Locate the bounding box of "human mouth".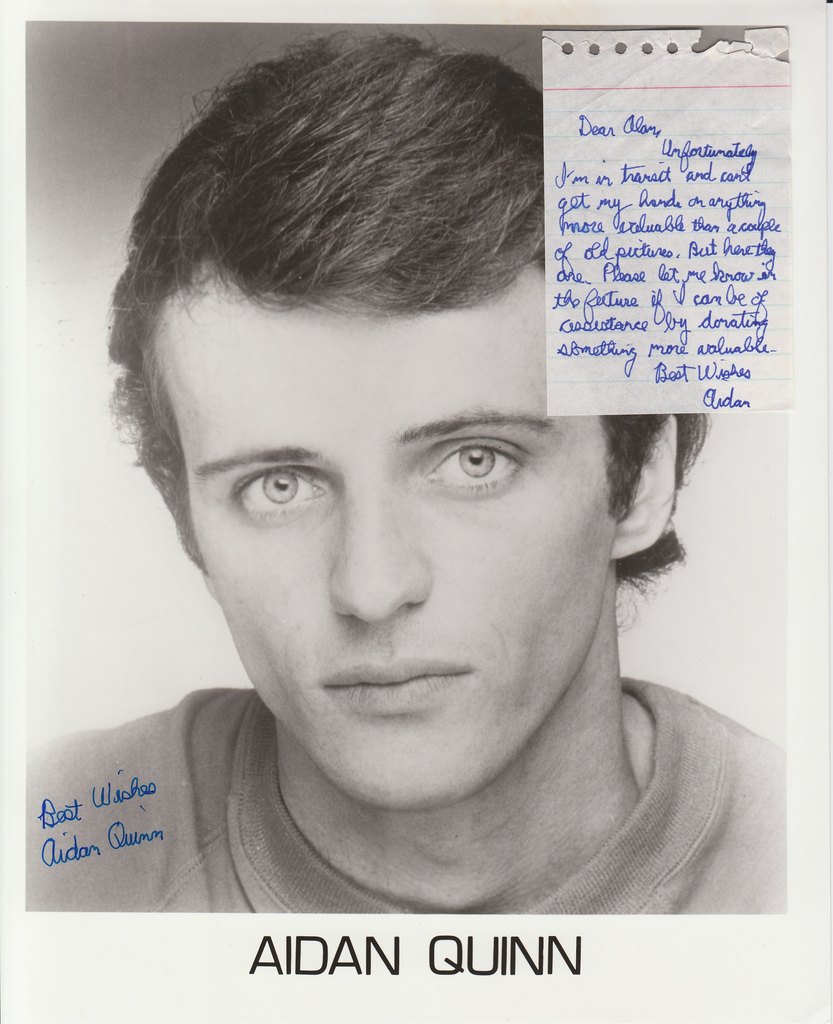
Bounding box: select_region(322, 652, 467, 715).
